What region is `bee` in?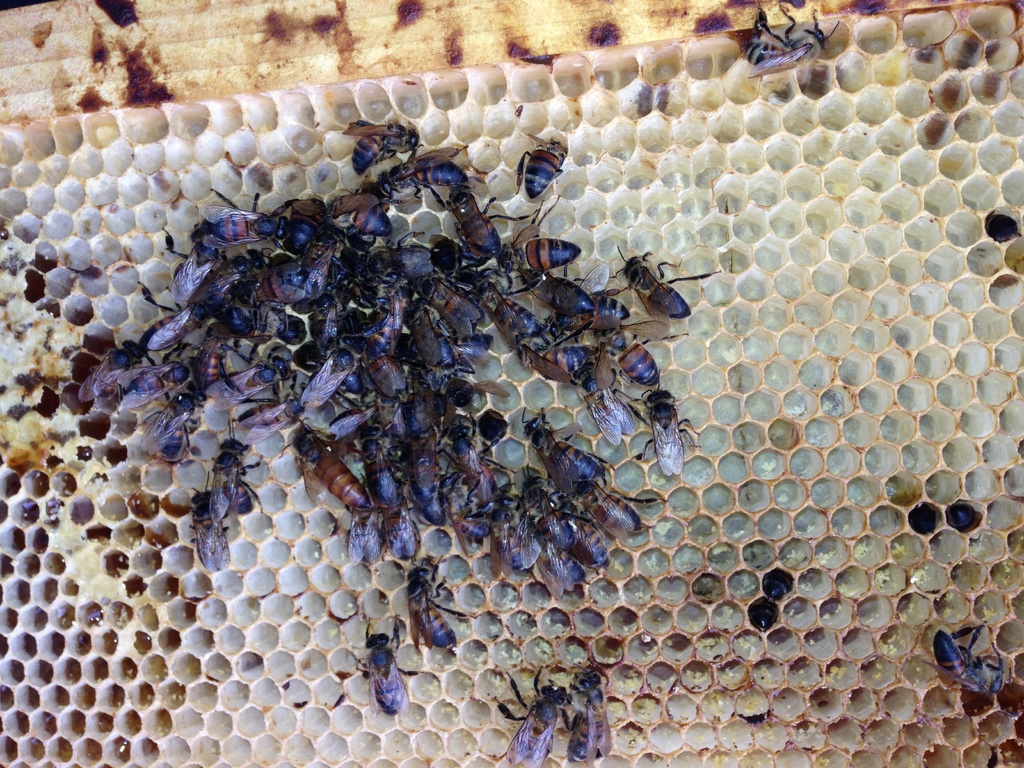
(741, 0, 838, 77).
